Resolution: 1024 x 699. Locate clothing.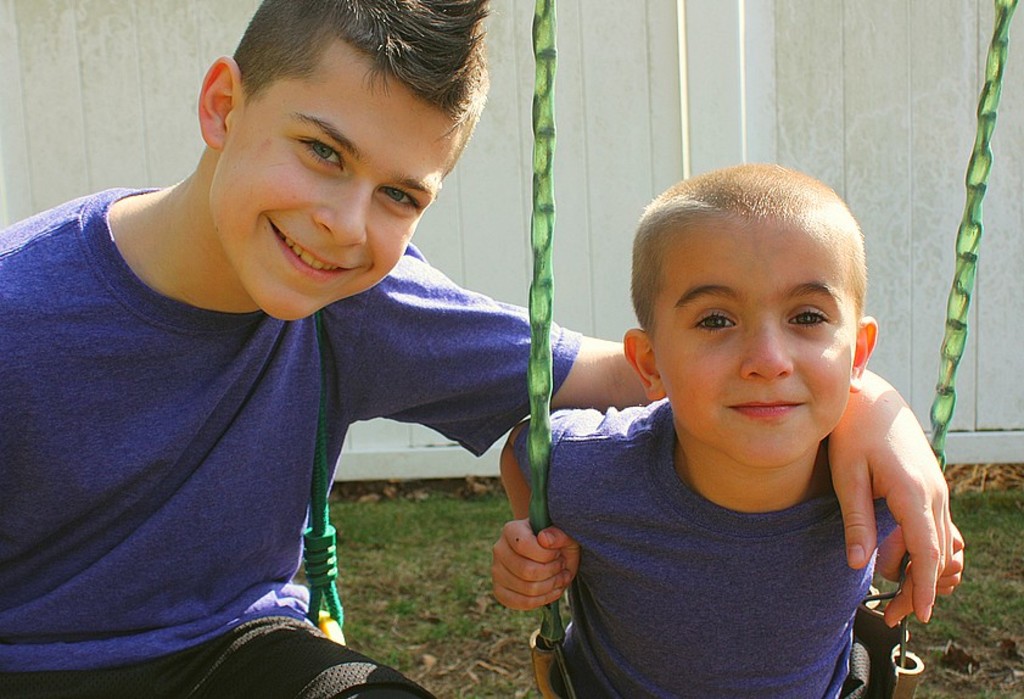
[513, 351, 931, 690].
